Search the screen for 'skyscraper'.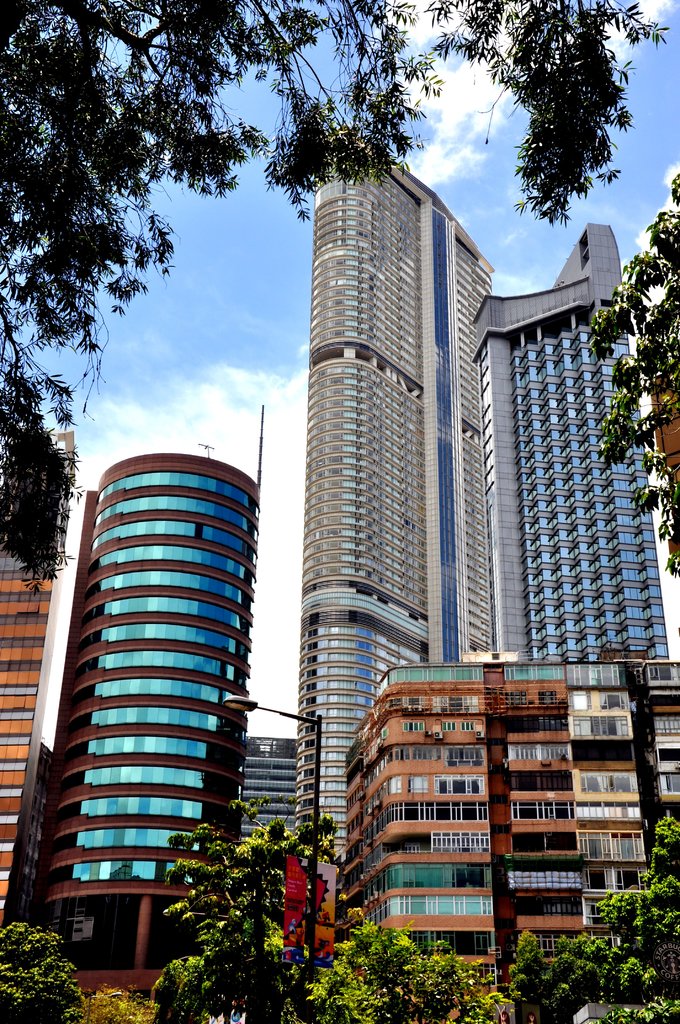
Found at select_region(58, 395, 270, 1000).
